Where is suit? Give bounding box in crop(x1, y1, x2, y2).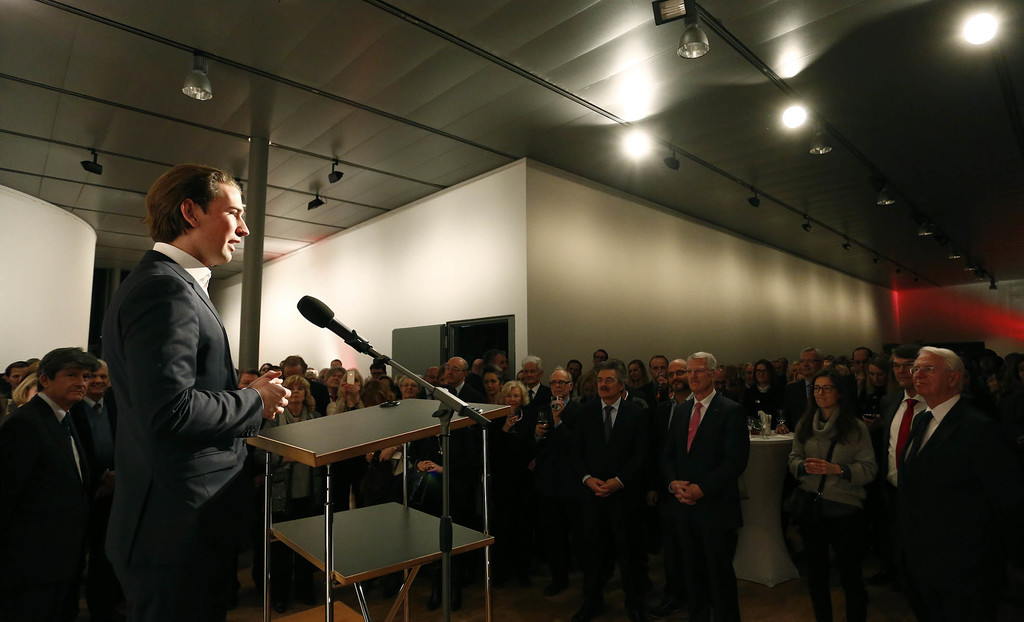
crop(567, 395, 652, 621).
